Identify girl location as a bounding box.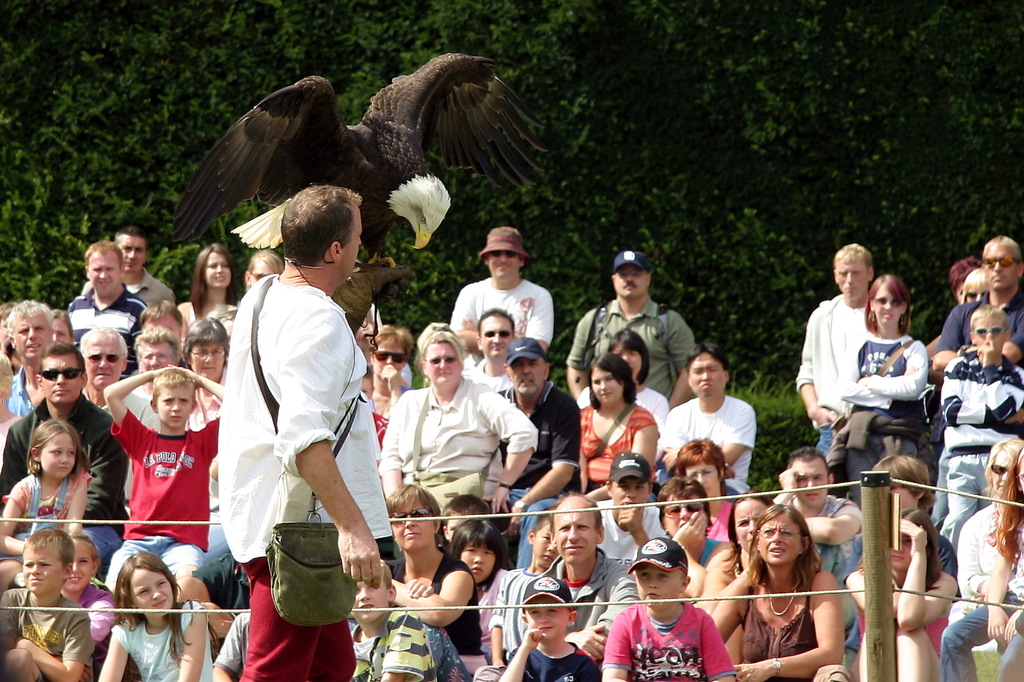
crop(175, 241, 241, 340).
